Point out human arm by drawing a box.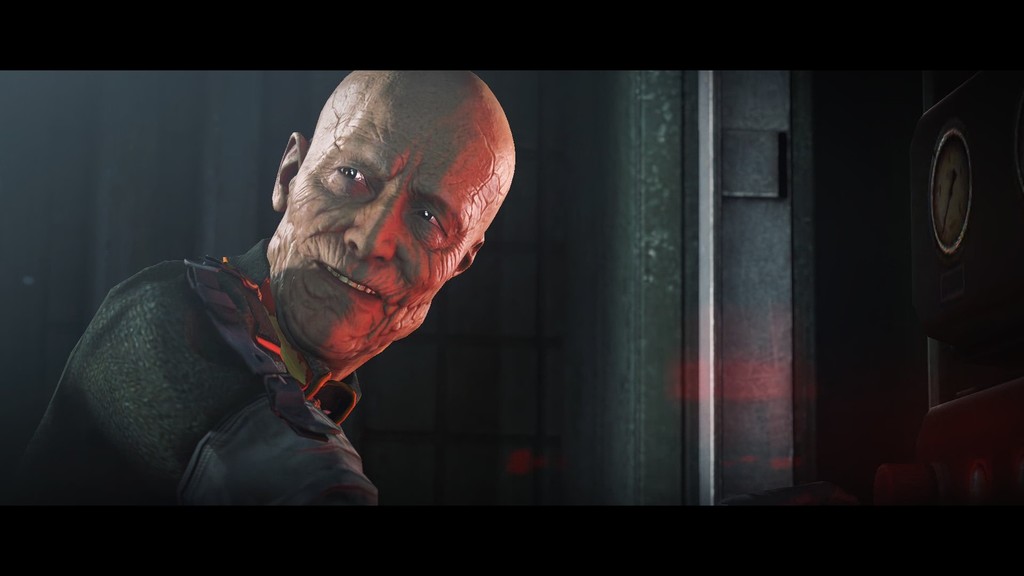
x1=58 y1=269 x2=359 y2=500.
